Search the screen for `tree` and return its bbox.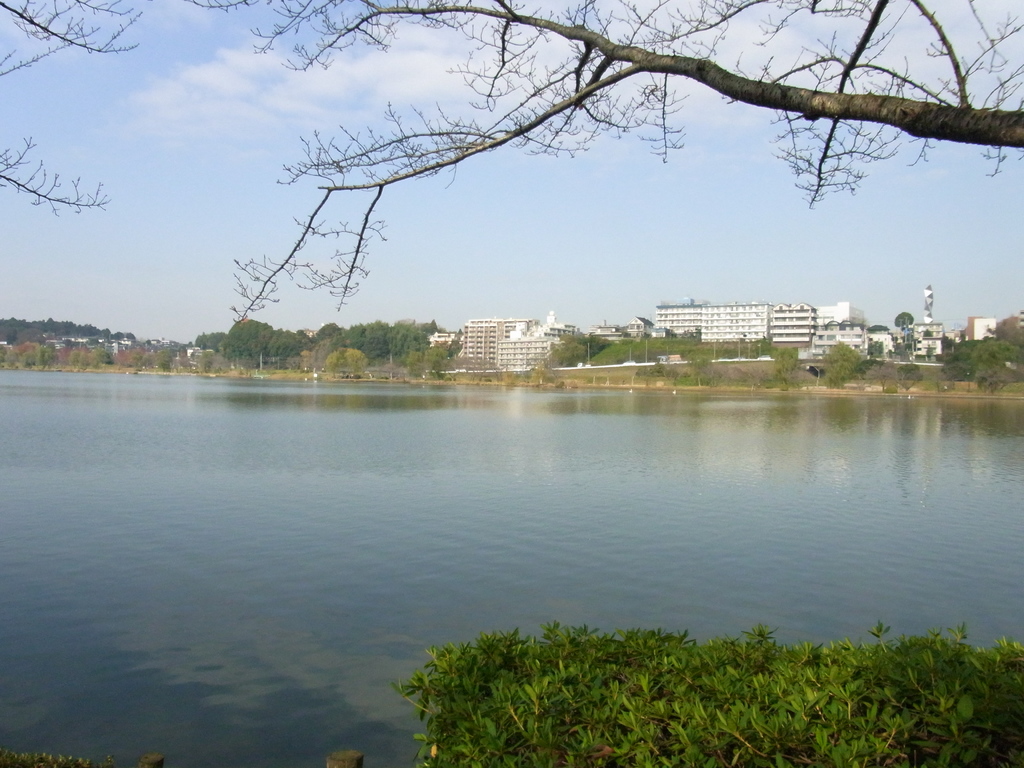
Found: region(186, 0, 1023, 331).
